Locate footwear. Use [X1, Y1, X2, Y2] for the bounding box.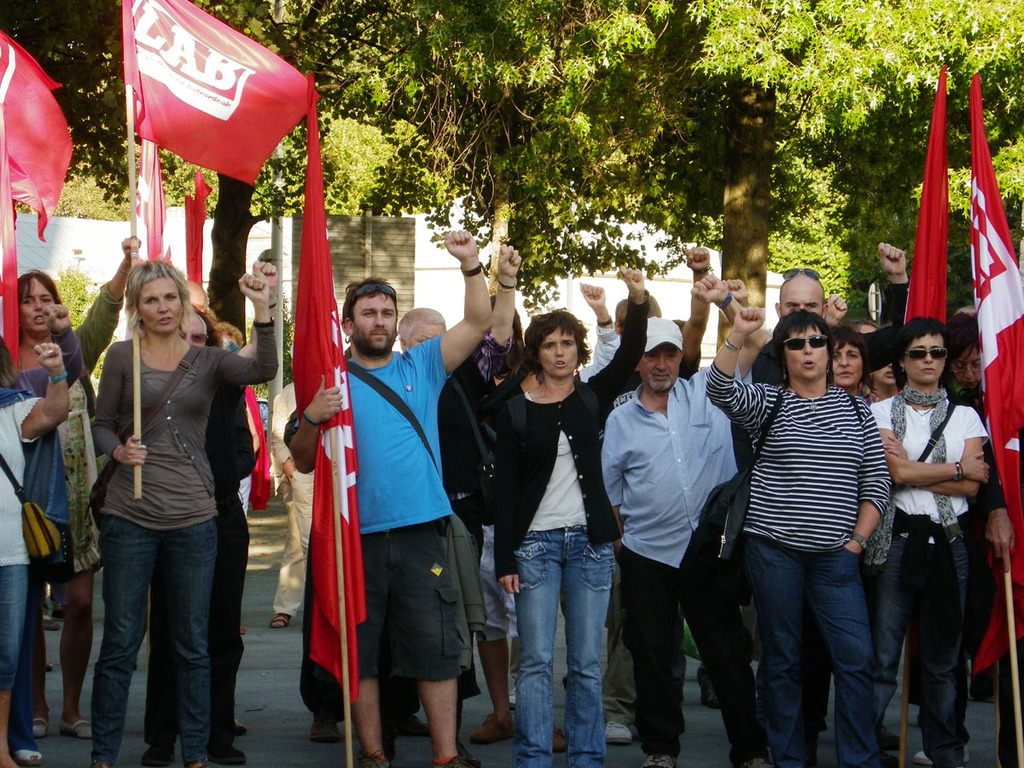
[357, 751, 387, 767].
